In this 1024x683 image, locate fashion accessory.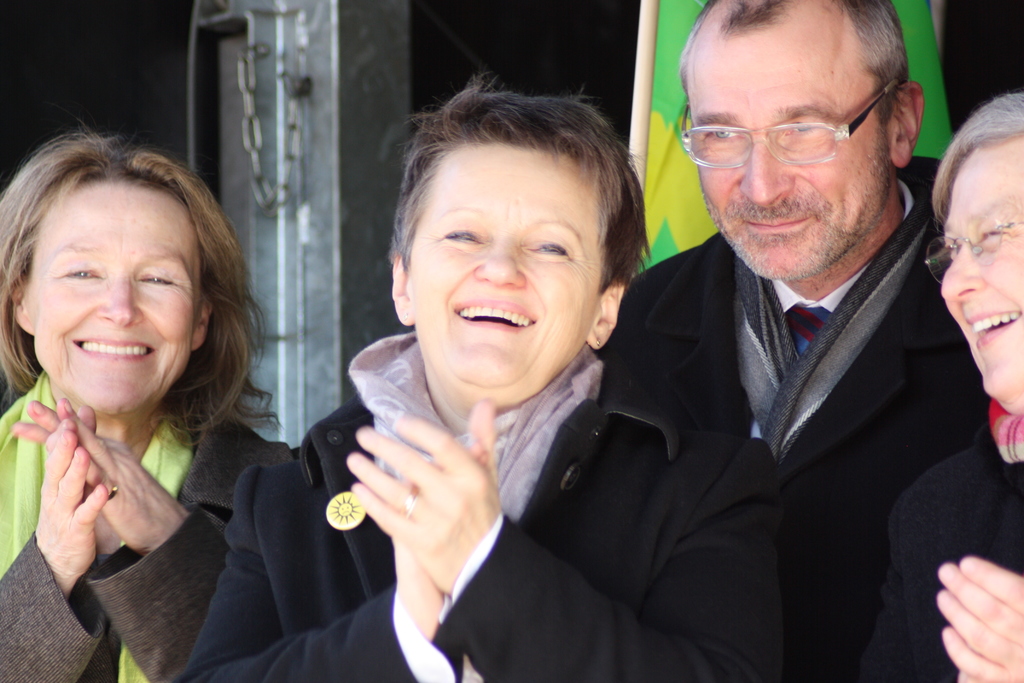
Bounding box: box(399, 484, 424, 520).
